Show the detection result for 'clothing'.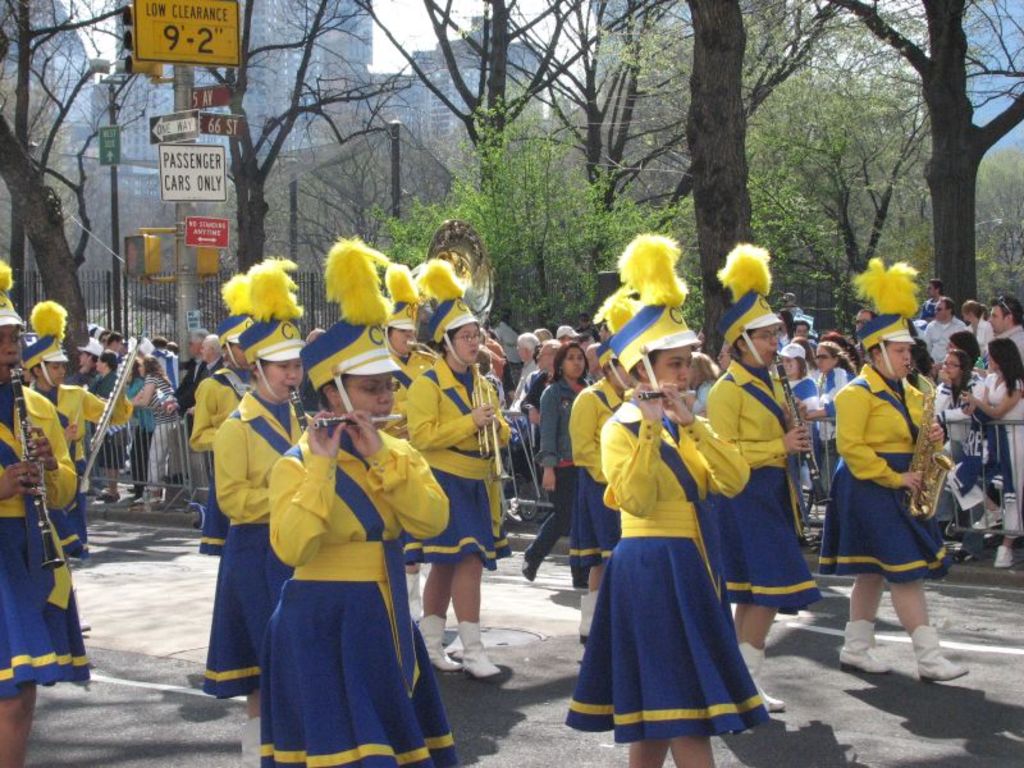
[27,375,123,471].
